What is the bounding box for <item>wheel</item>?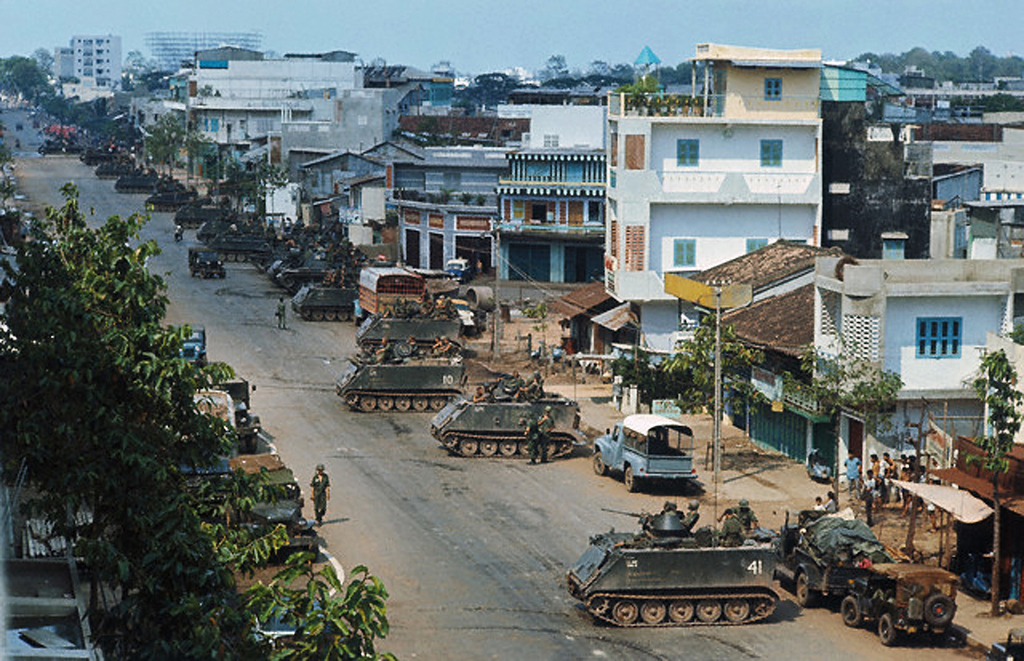
<box>542,445,556,455</box>.
